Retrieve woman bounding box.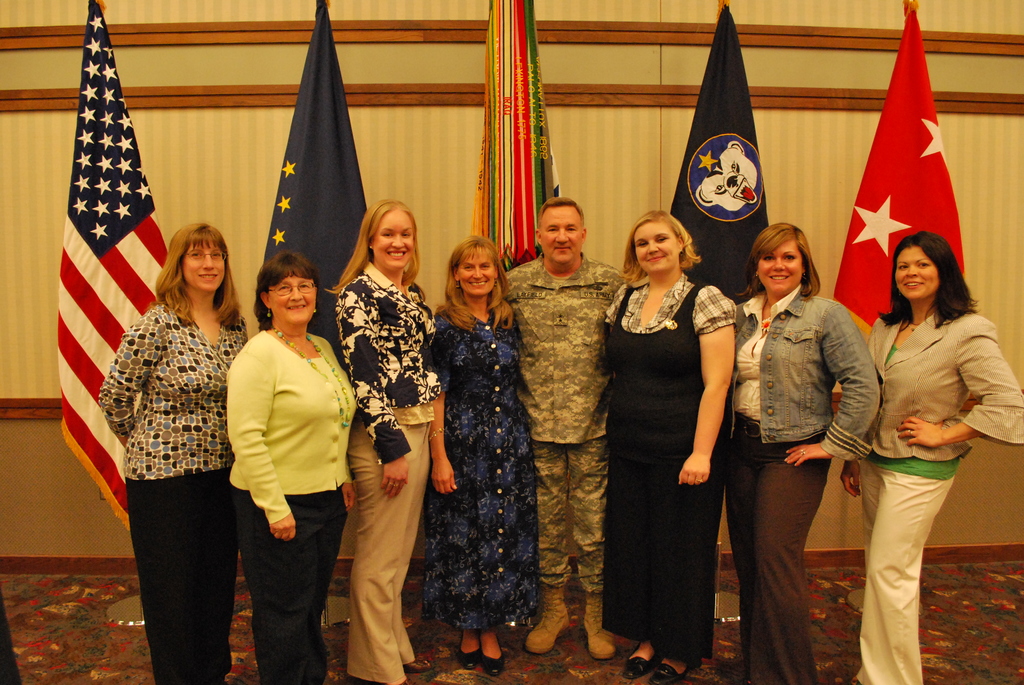
Bounding box: crop(324, 201, 442, 684).
